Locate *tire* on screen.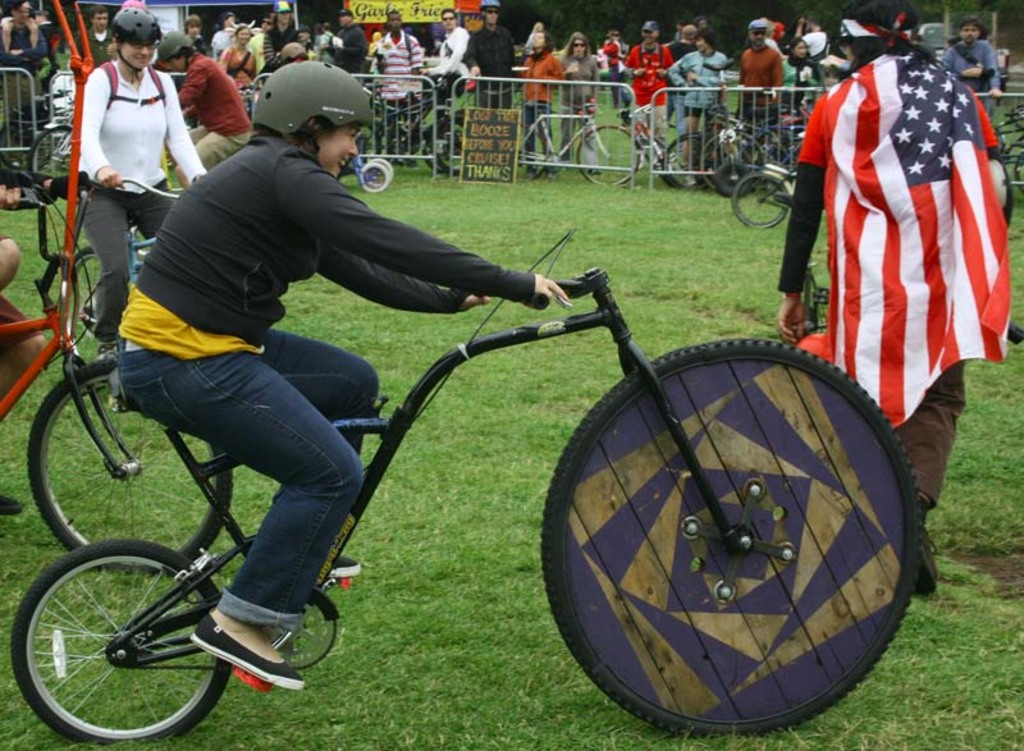
On screen at 517, 125, 547, 182.
